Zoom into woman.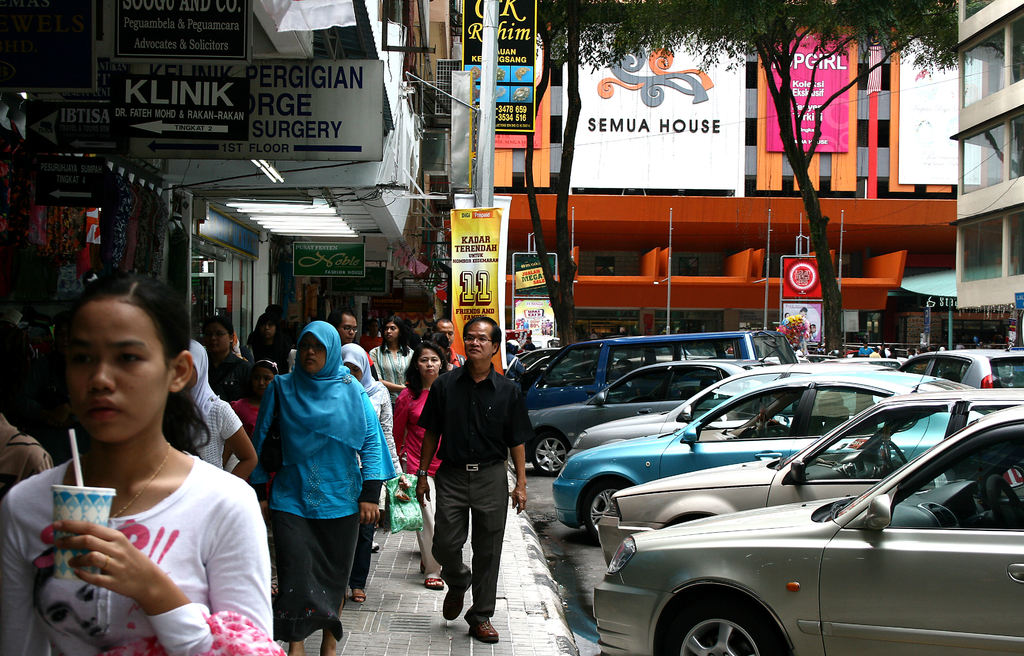
Zoom target: left=368, top=320, right=416, bottom=399.
